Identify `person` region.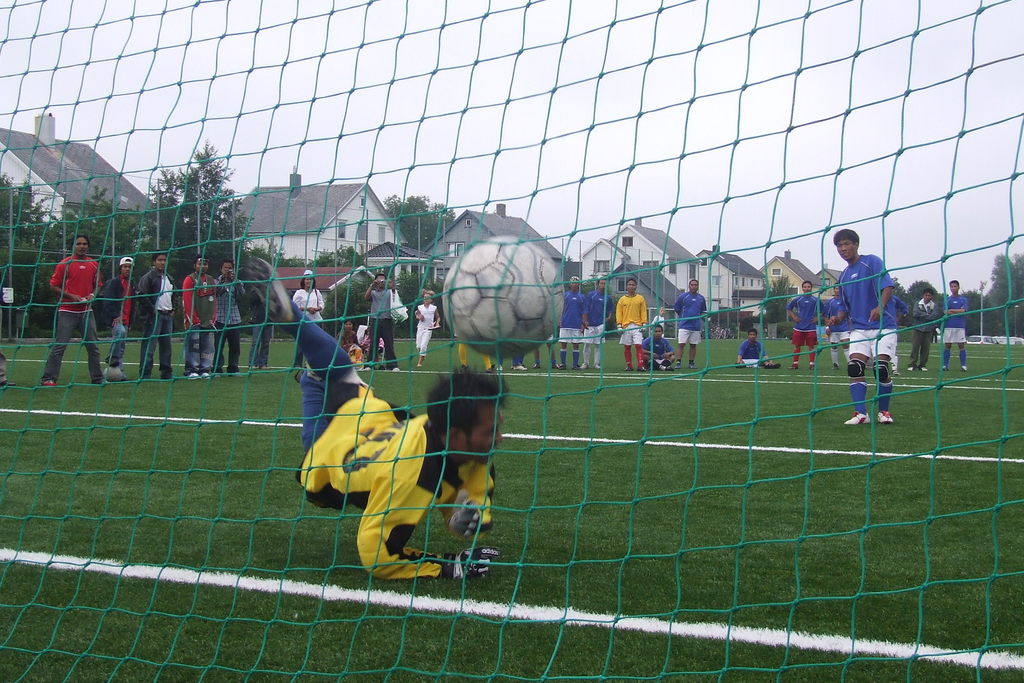
Region: {"left": 245, "top": 260, "right": 509, "bottom": 579}.
